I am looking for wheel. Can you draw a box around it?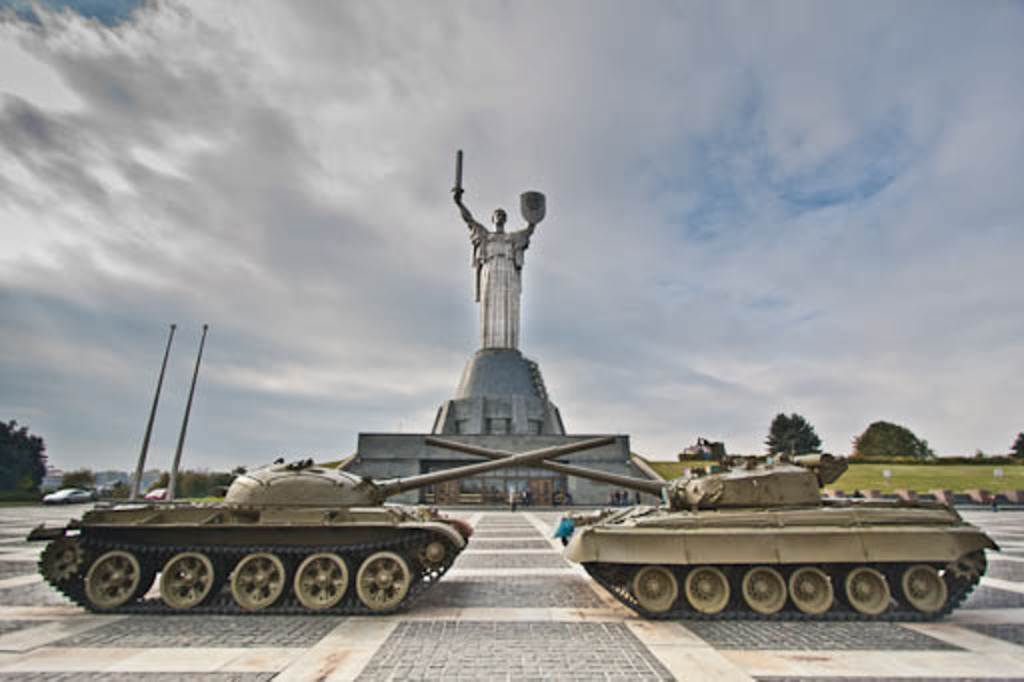
Sure, the bounding box is locate(684, 570, 732, 616).
